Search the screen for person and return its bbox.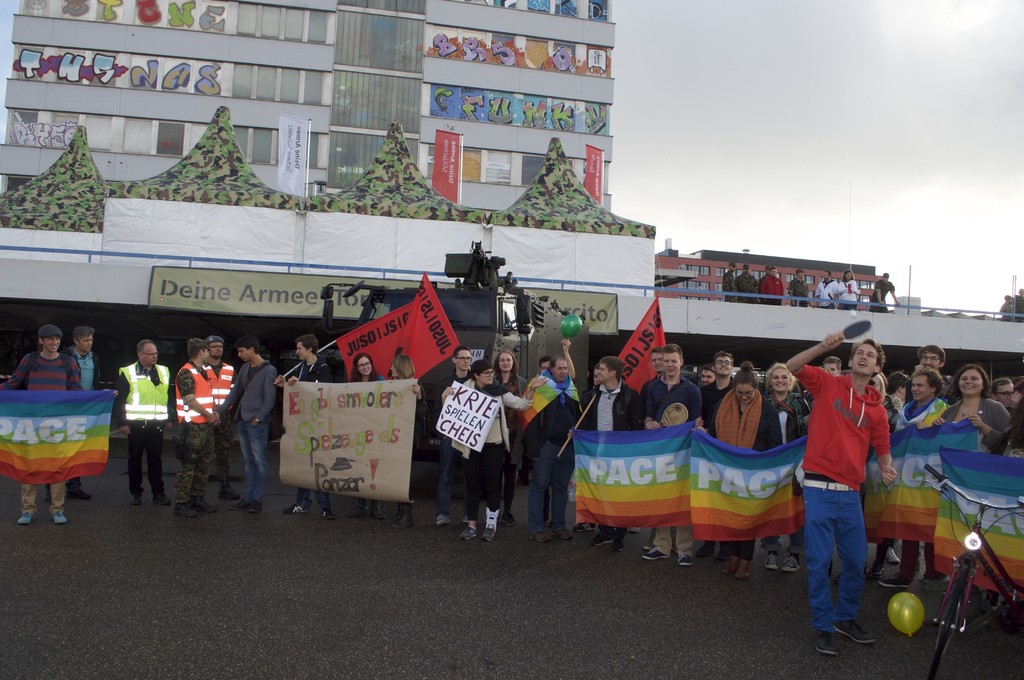
Found: Rect(1005, 380, 1023, 451).
